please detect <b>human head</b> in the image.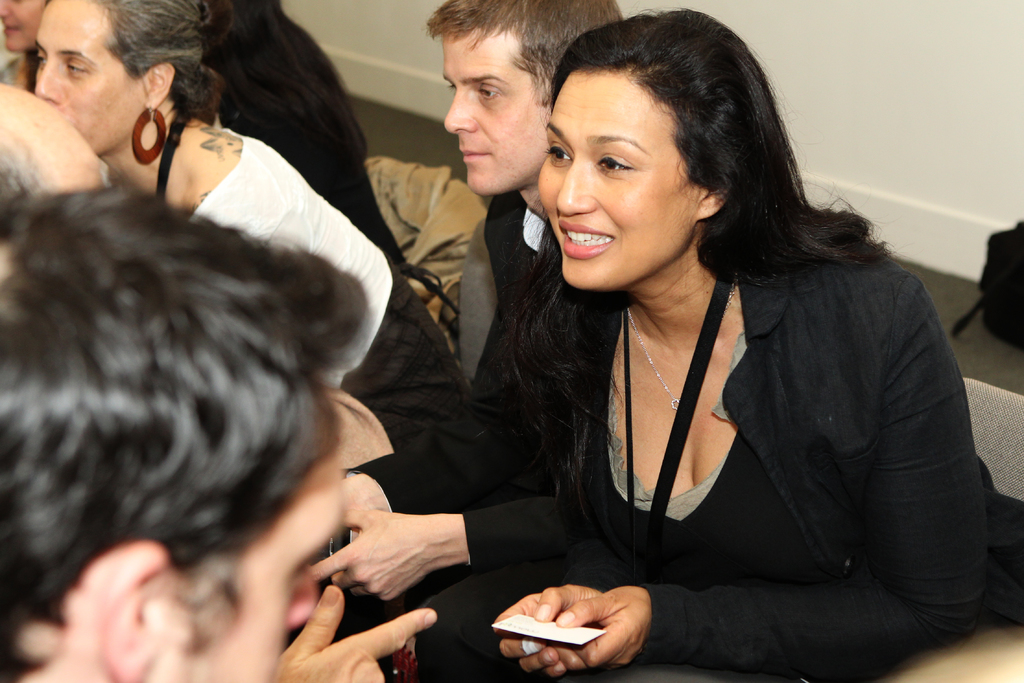
533:17:797:269.
